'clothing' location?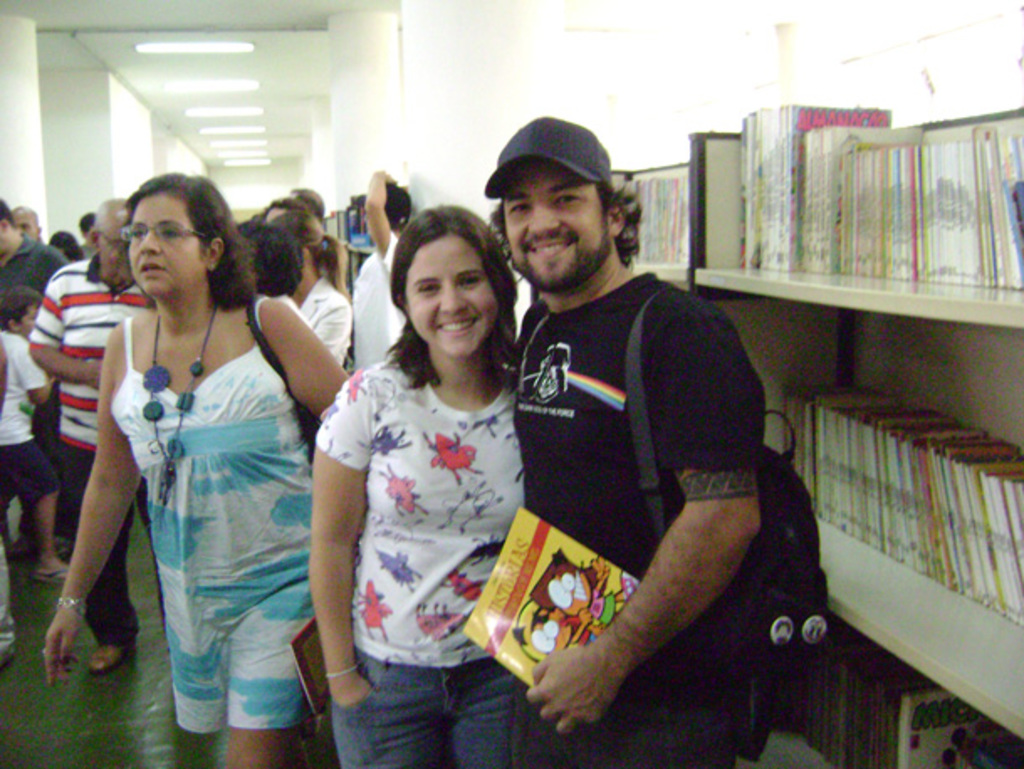
x1=2, y1=334, x2=54, y2=510
